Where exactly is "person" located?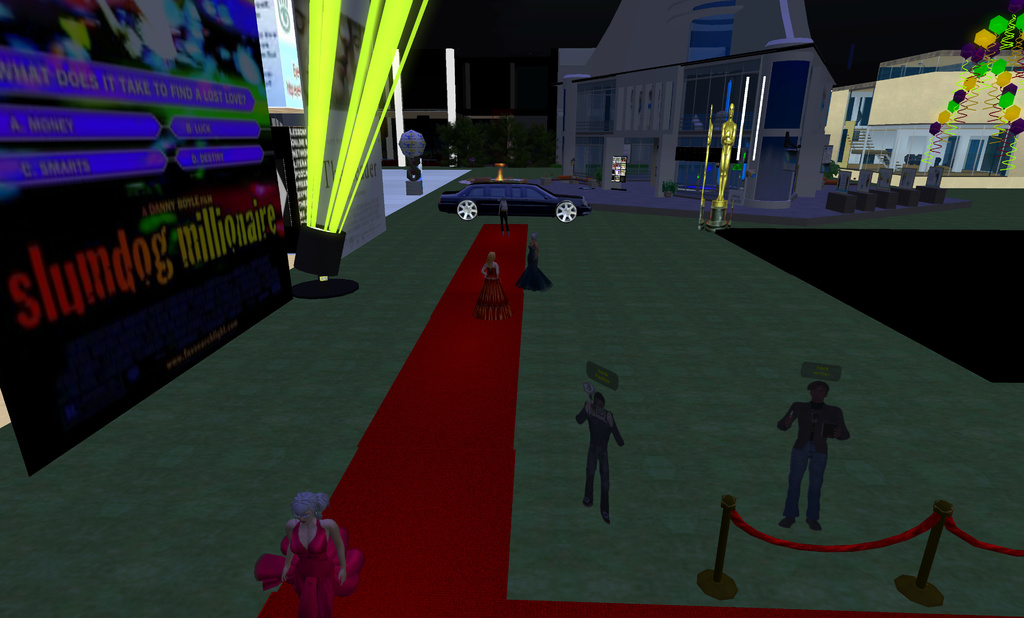
Its bounding box is l=772, t=380, r=849, b=527.
